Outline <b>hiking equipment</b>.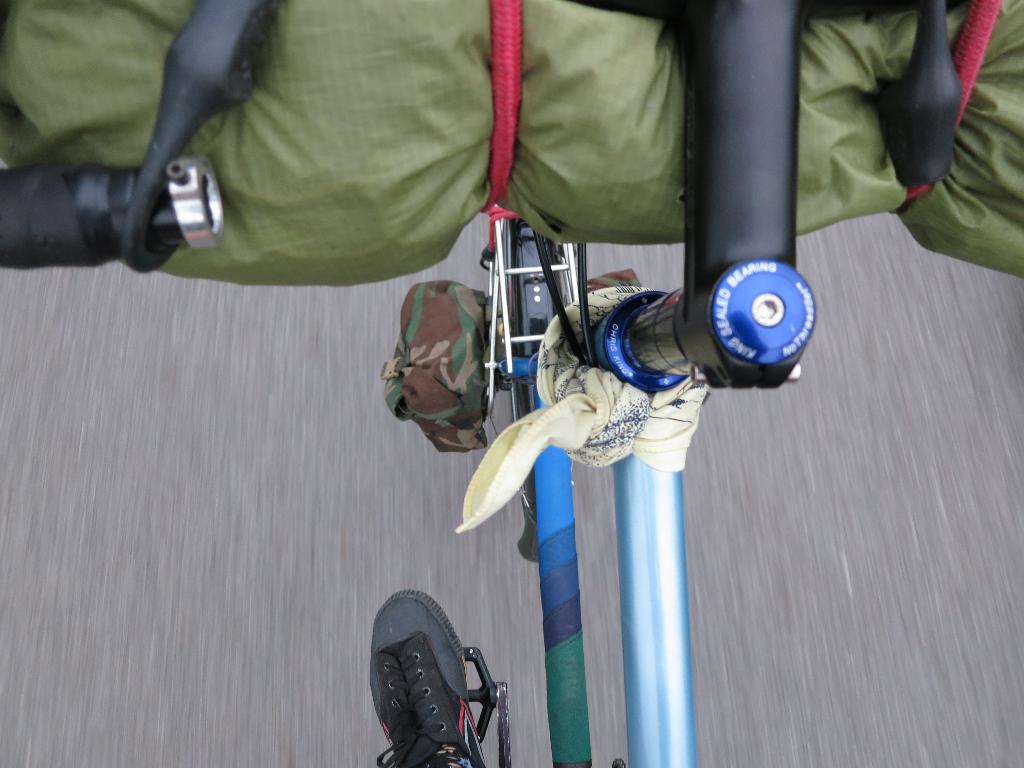
Outline: 0, 0, 1023, 289.
